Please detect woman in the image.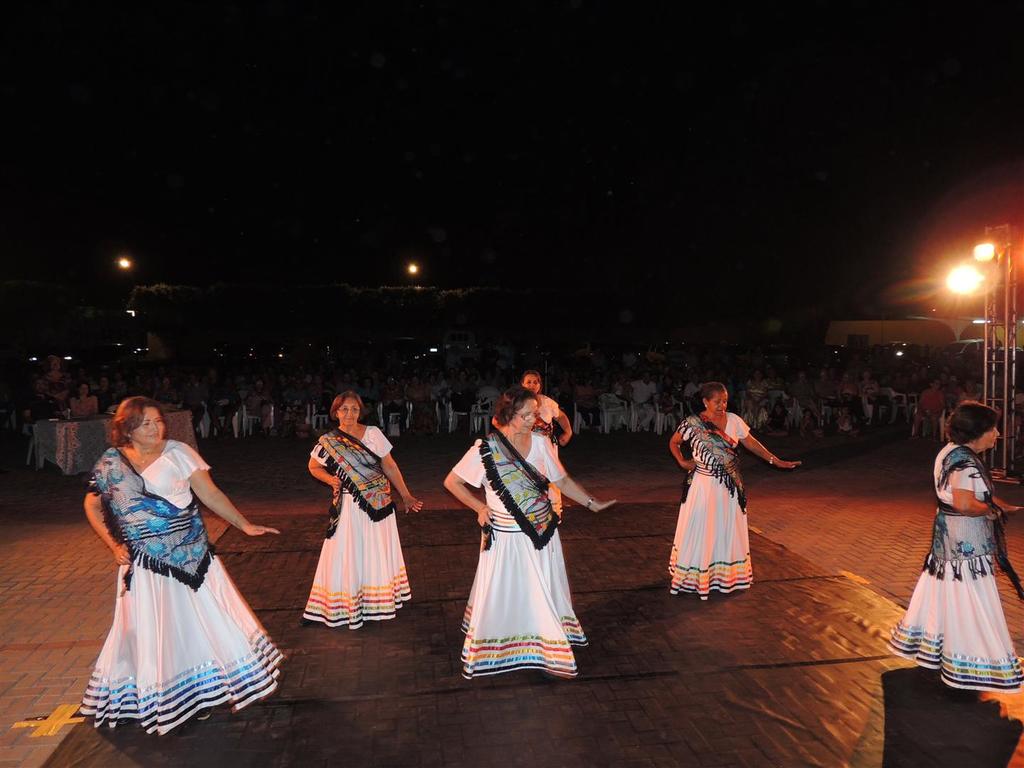
region(880, 405, 1023, 693).
